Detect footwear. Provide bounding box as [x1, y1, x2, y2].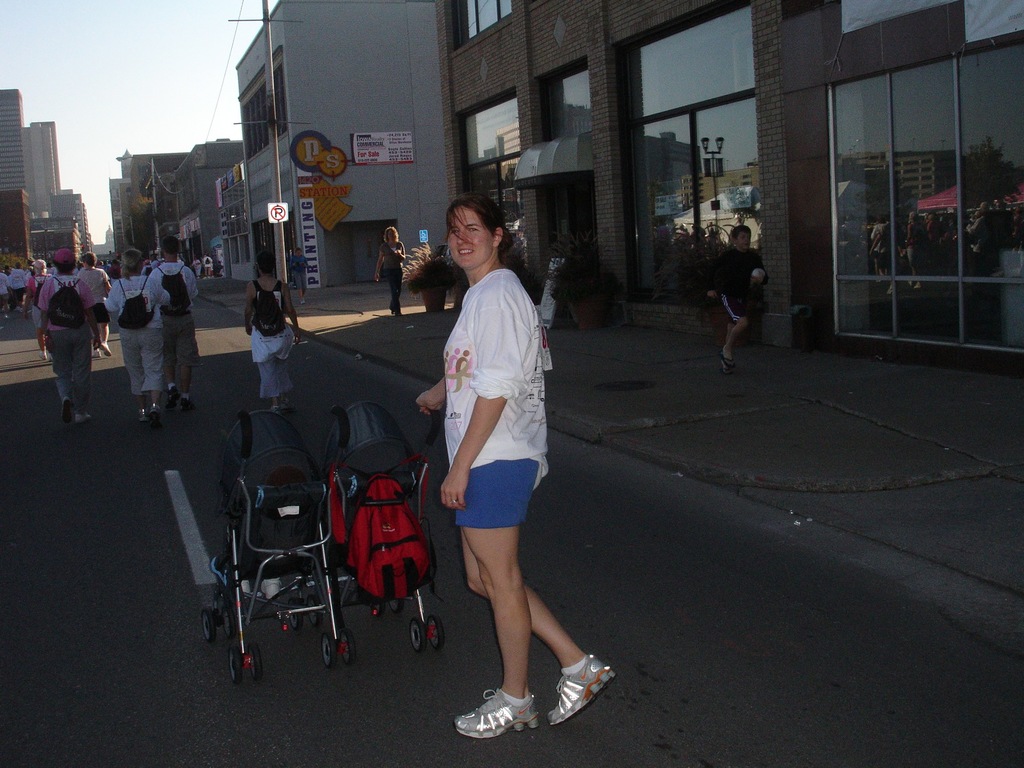
[17, 305, 22, 313].
